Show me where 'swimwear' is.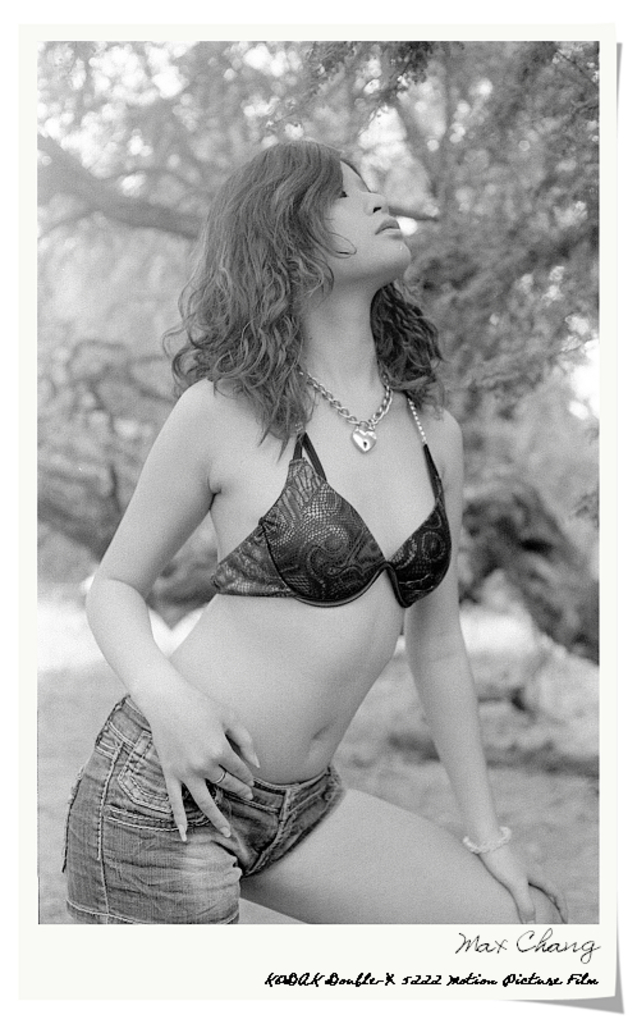
'swimwear' is at [216, 389, 455, 608].
